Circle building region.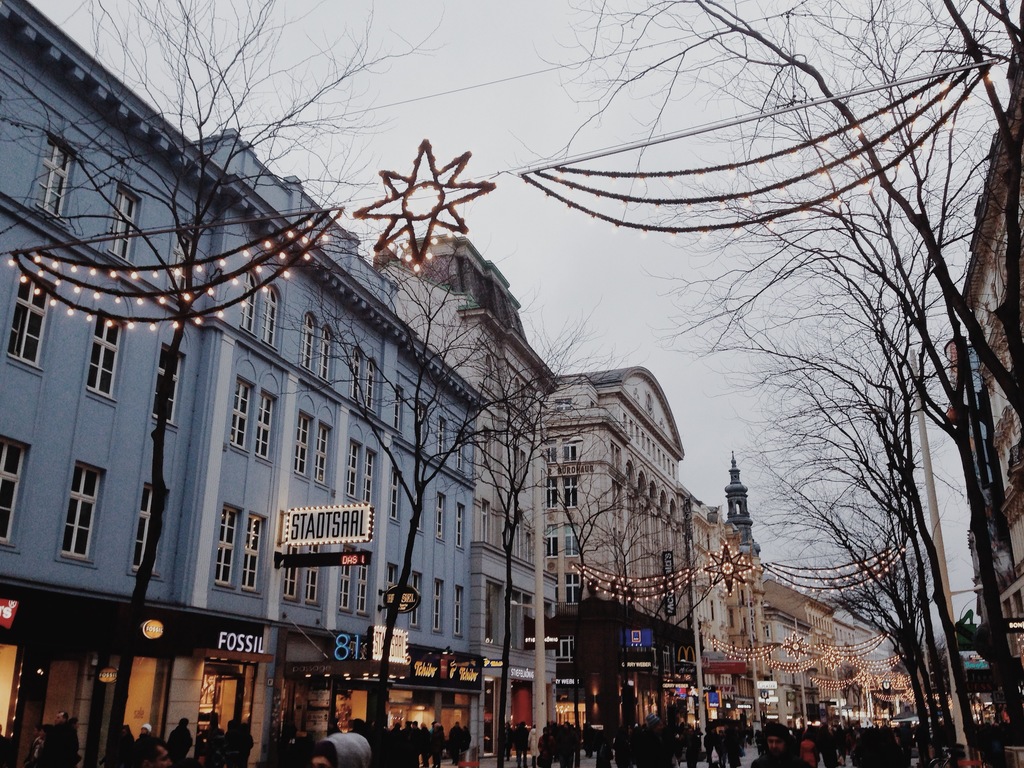
Region: <bbox>751, 575, 837, 728</bbox>.
